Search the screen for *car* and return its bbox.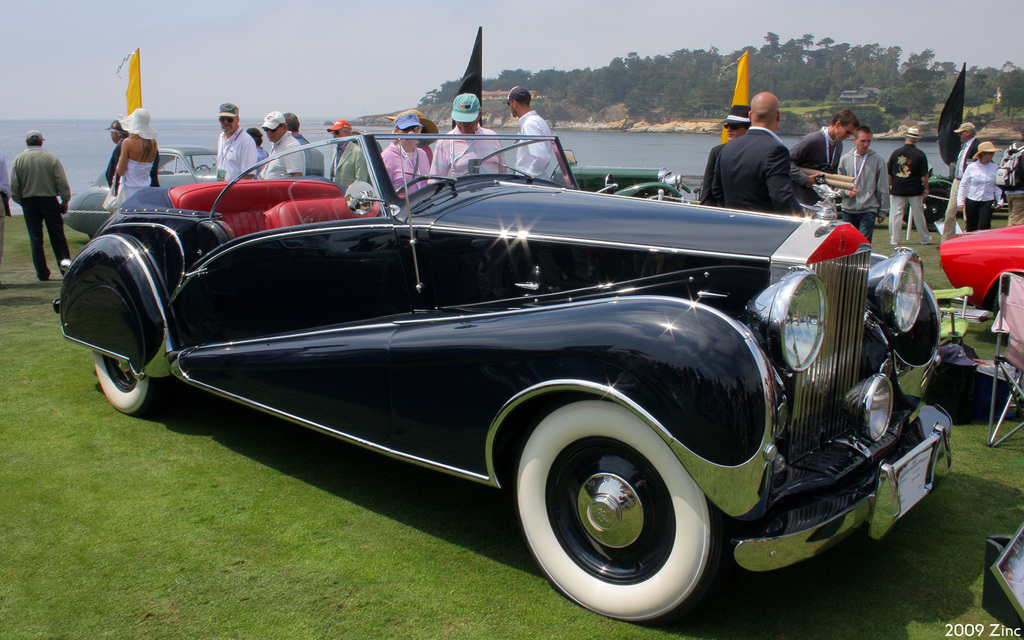
Found: x1=512 y1=148 x2=691 y2=202.
